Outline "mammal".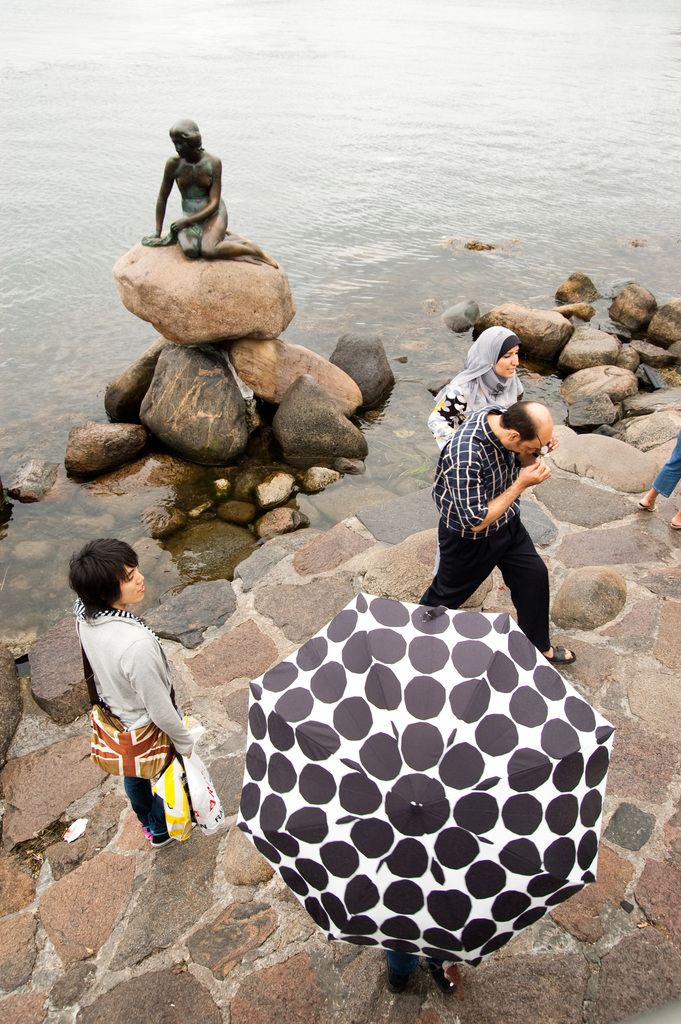
Outline: rect(636, 422, 680, 527).
